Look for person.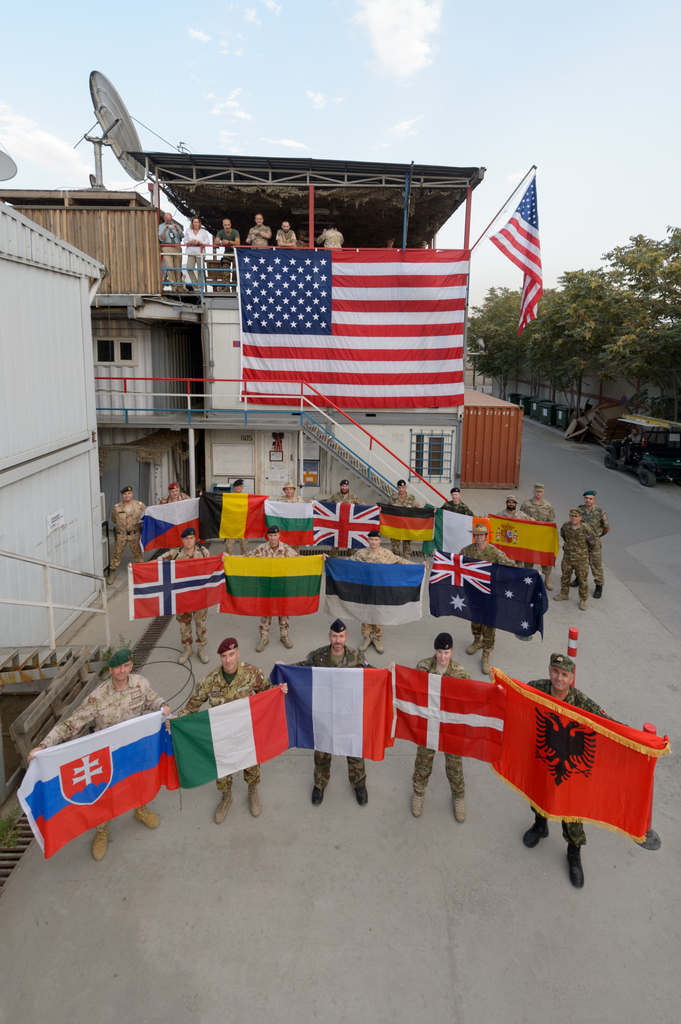
Found: 256/527/301/652.
